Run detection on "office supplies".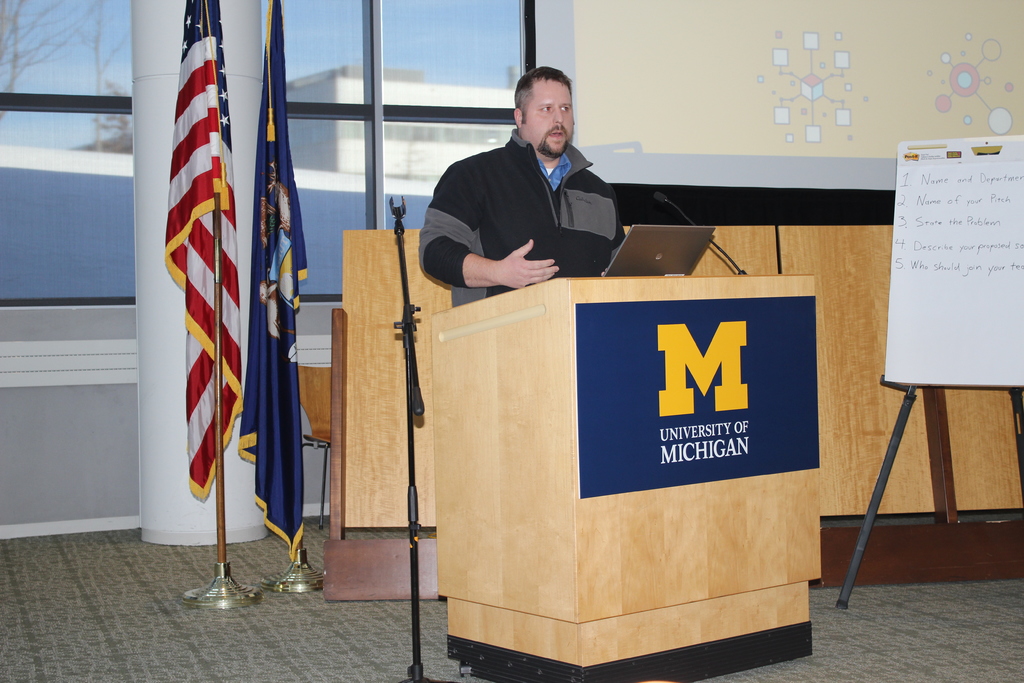
Result: x1=160, y1=0, x2=262, y2=612.
